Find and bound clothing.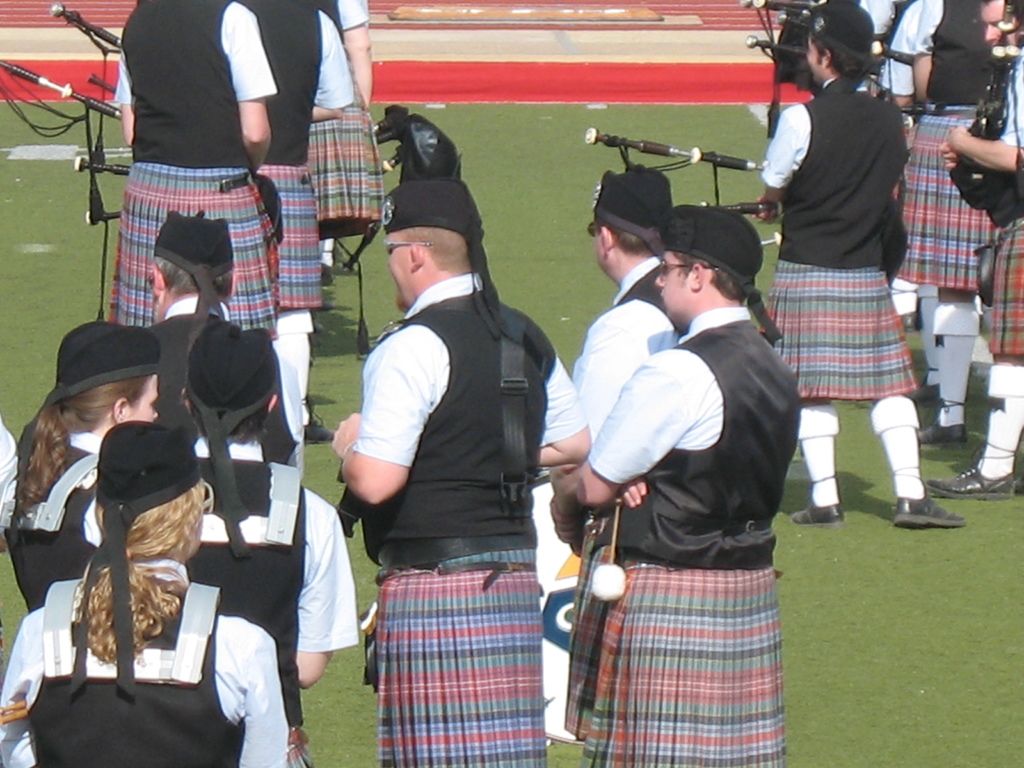
Bound: pyautogui.locateOnScreen(182, 433, 361, 767).
